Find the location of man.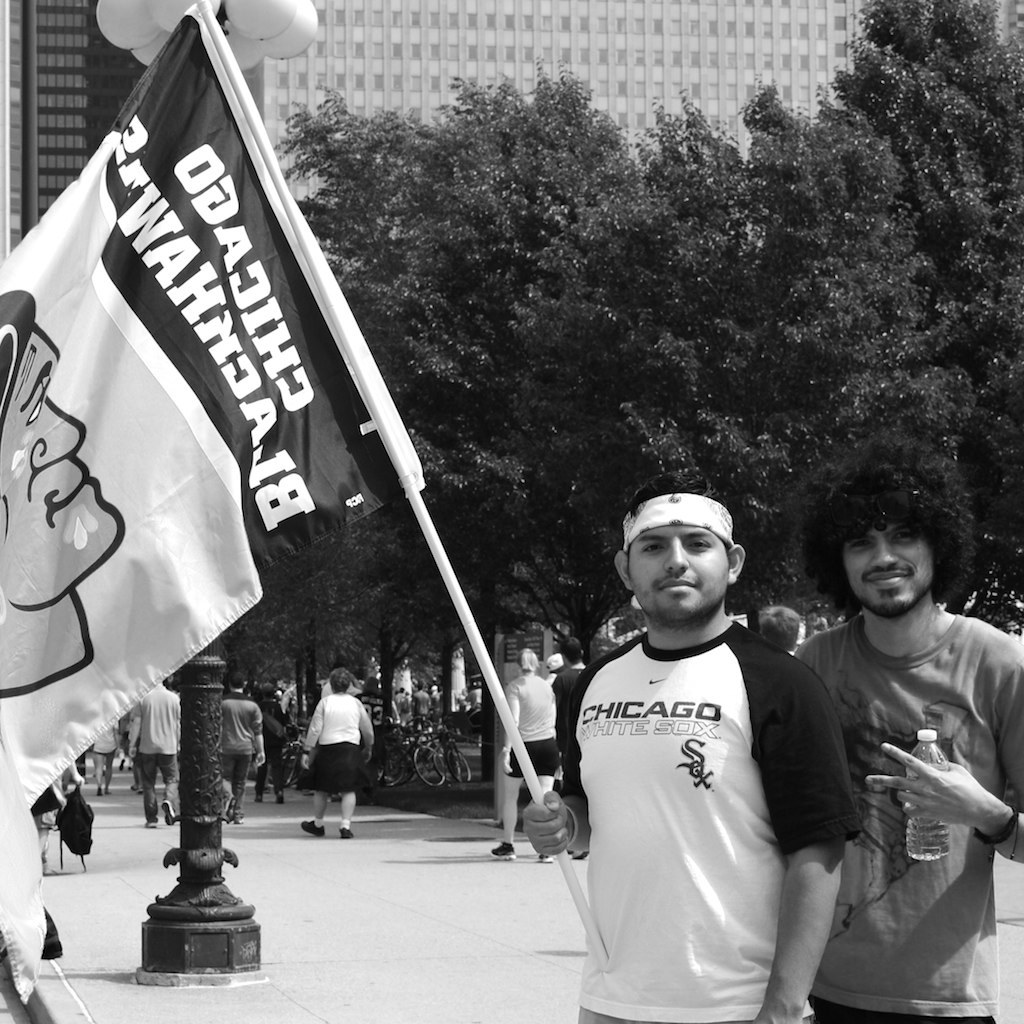
Location: bbox=[220, 672, 267, 823].
